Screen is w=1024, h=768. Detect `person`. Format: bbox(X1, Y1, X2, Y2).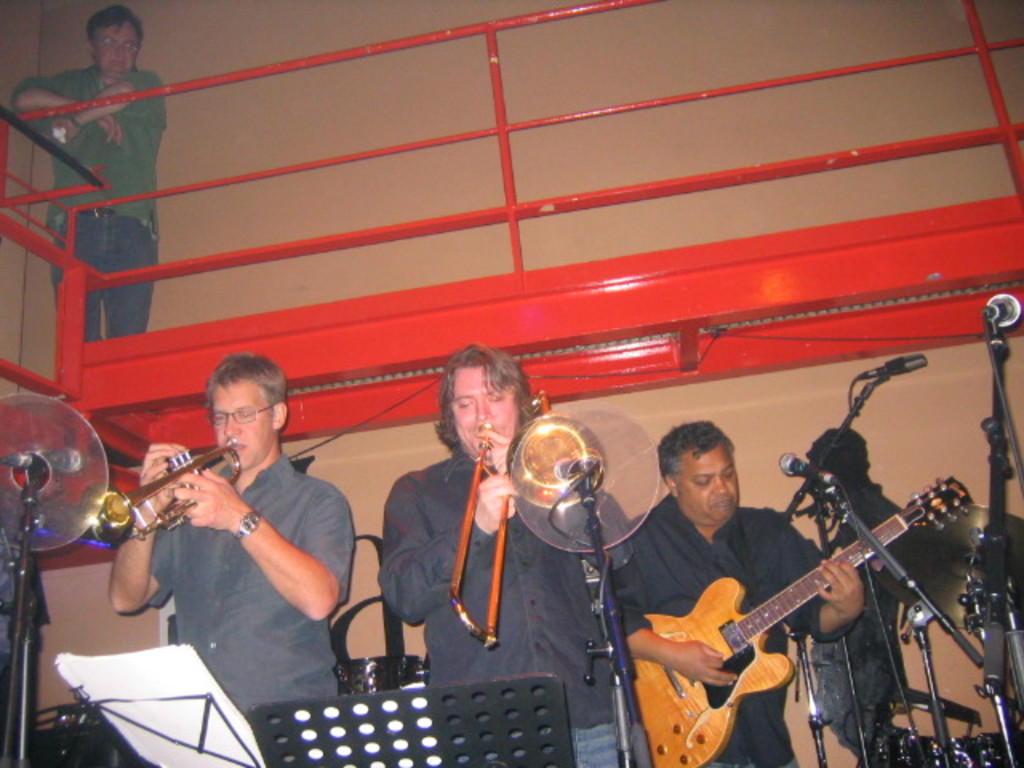
bbox(10, 0, 170, 365).
